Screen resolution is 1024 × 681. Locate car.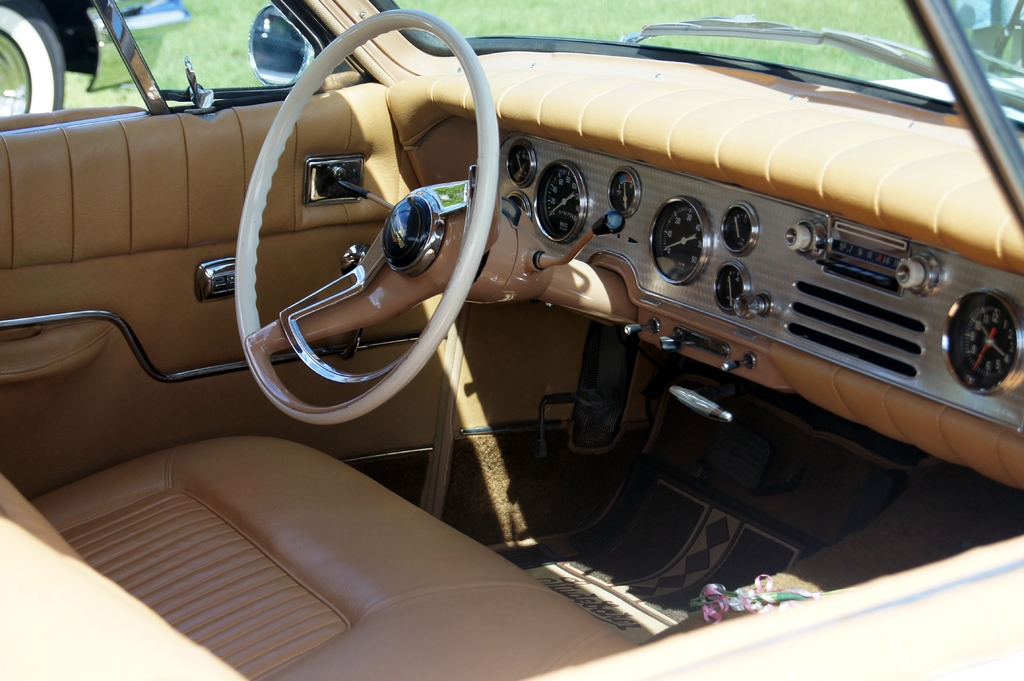
<region>0, 0, 1023, 680</region>.
